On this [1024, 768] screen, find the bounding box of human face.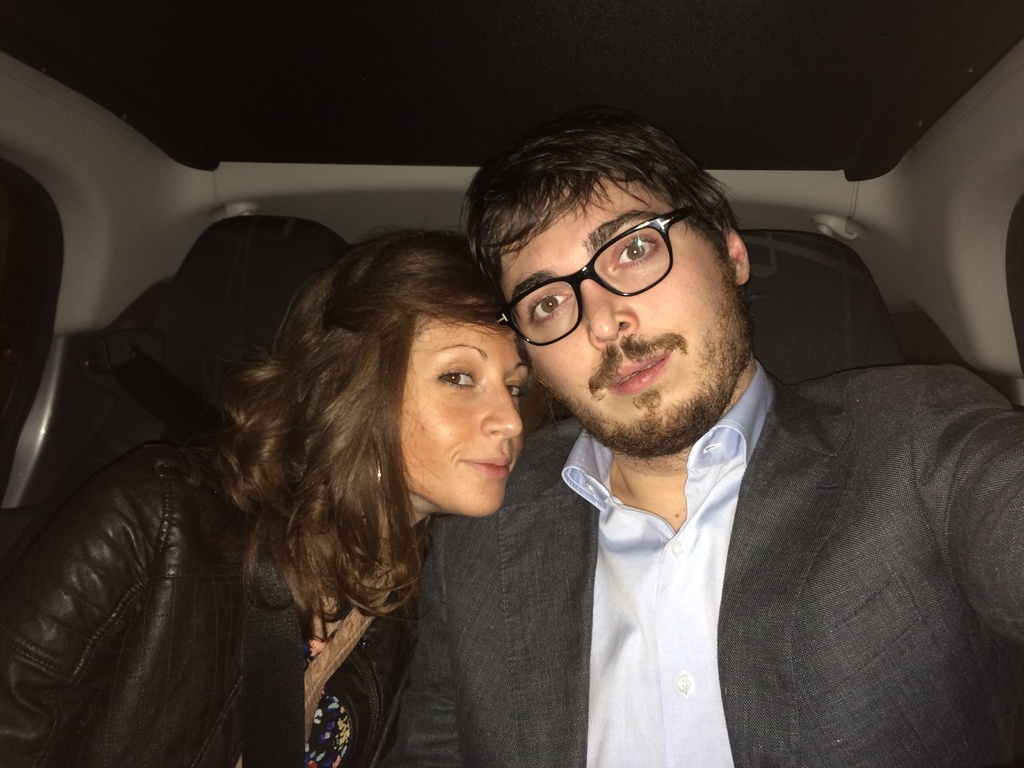
Bounding box: (left=407, top=324, right=530, bottom=520).
